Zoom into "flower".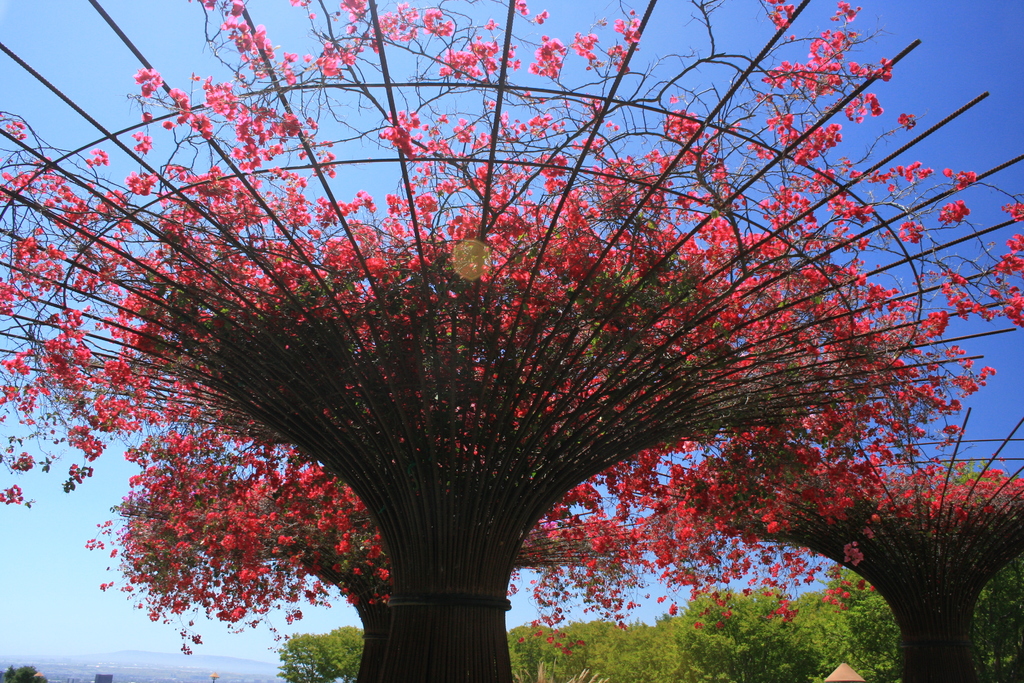
Zoom target: 765/520/778/532.
